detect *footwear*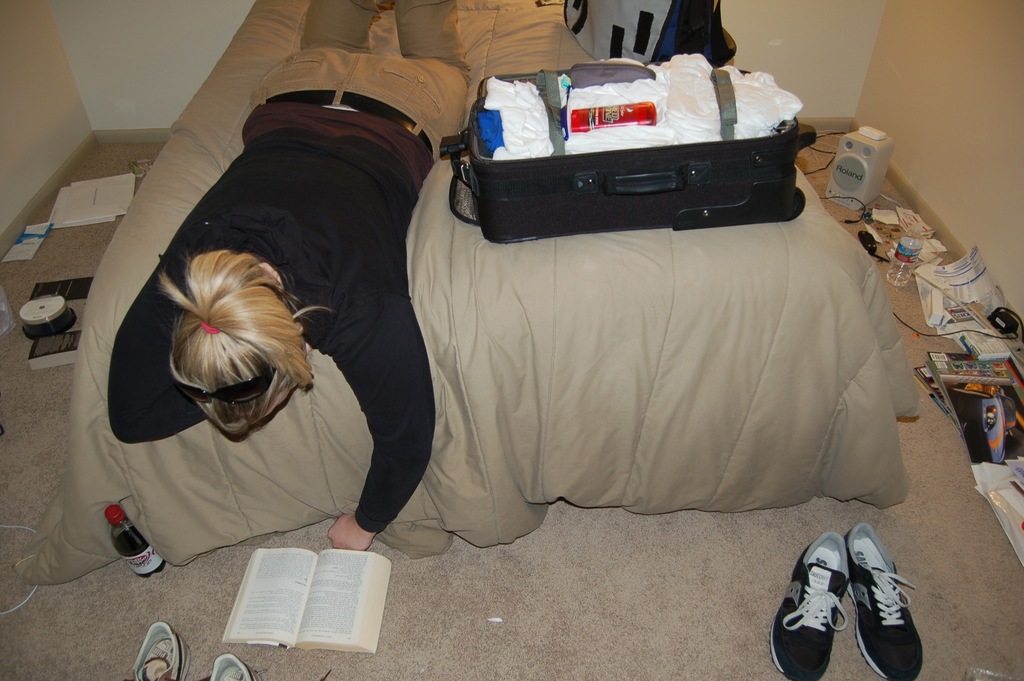
Rect(769, 529, 854, 680)
